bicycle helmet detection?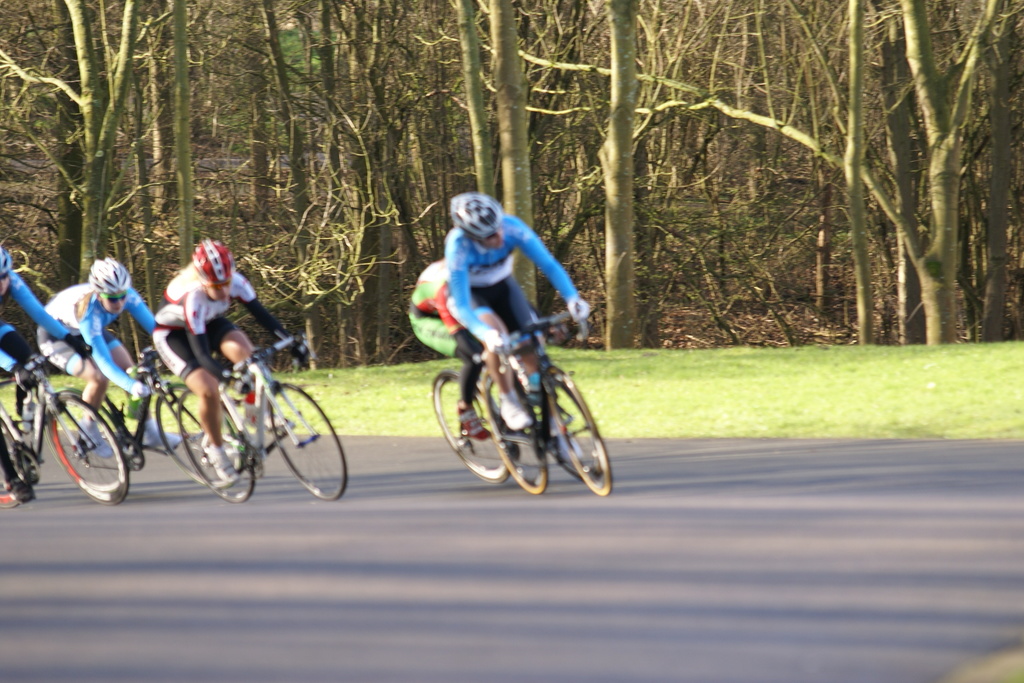
[93,254,127,293]
